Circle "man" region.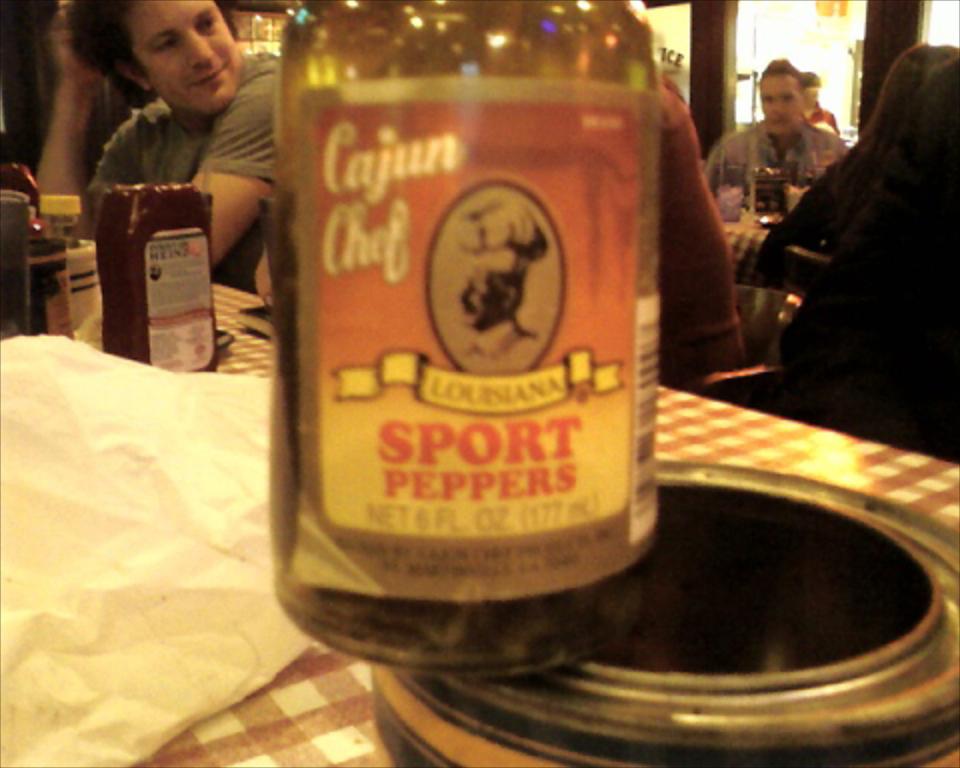
Region: crop(706, 72, 852, 210).
